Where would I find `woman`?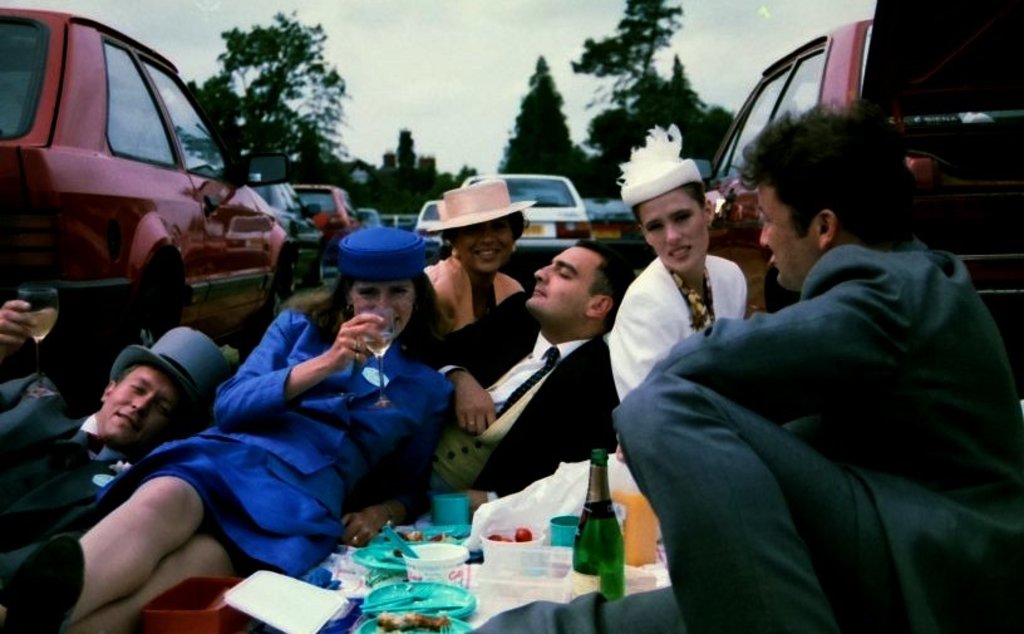
At (x1=423, y1=175, x2=545, y2=338).
